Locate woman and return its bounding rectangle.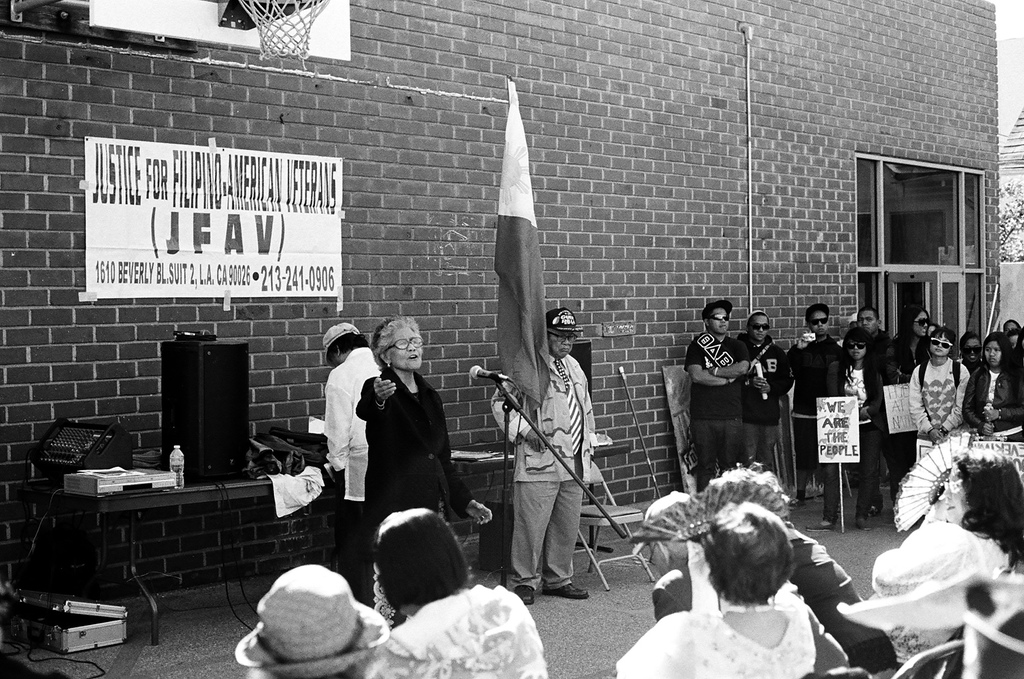
{"x1": 868, "y1": 451, "x2": 1023, "y2": 678}.
